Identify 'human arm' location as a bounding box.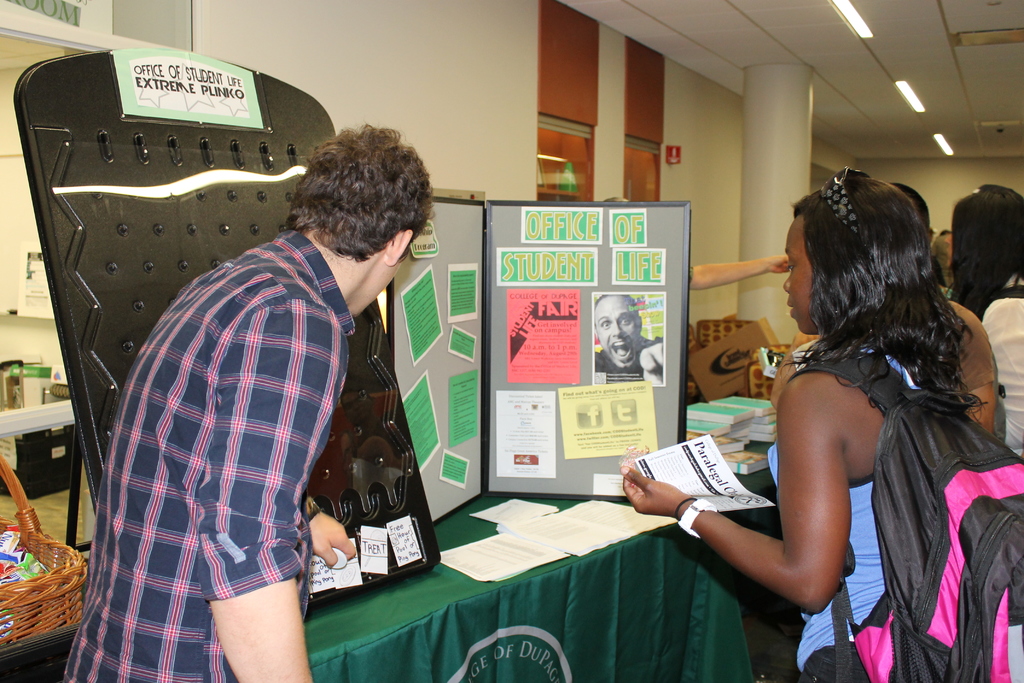
bbox(683, 255, 798, 286).
